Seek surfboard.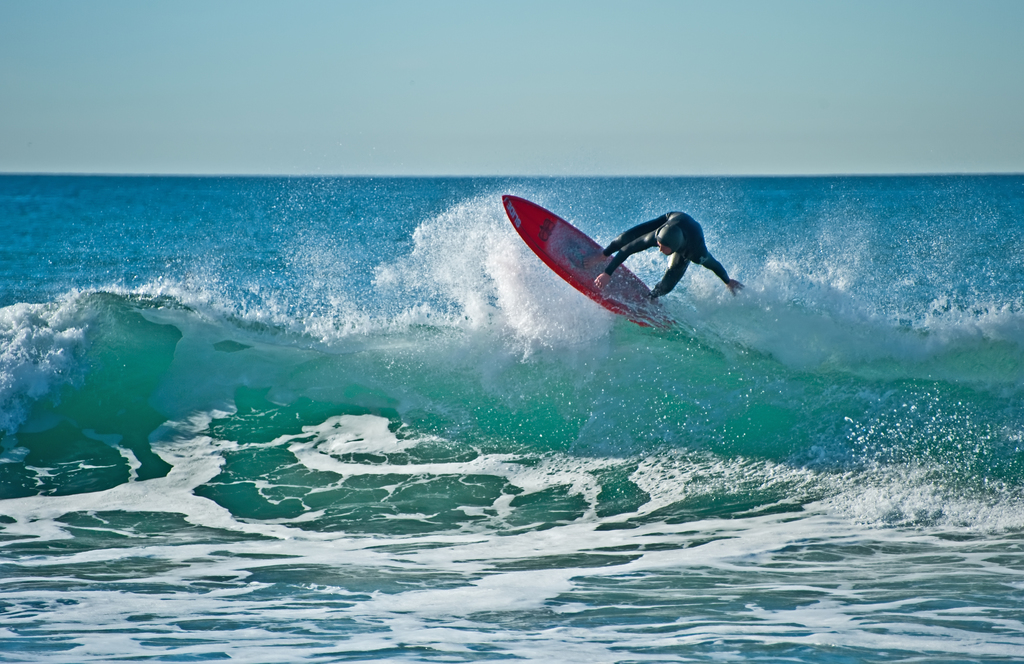
bbox=(499, 194, 673, 330).
